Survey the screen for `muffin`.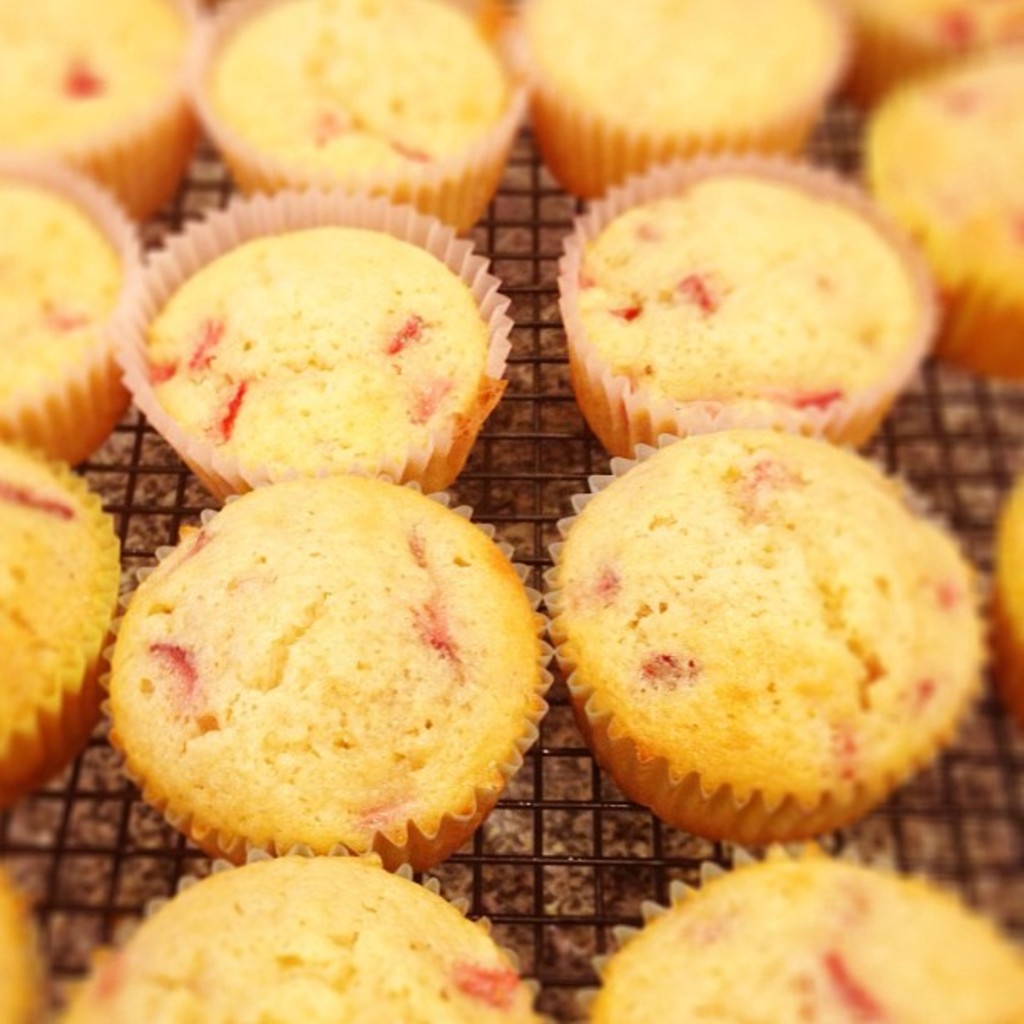
Survey found: bbox=(0, 2, 204, 231).
